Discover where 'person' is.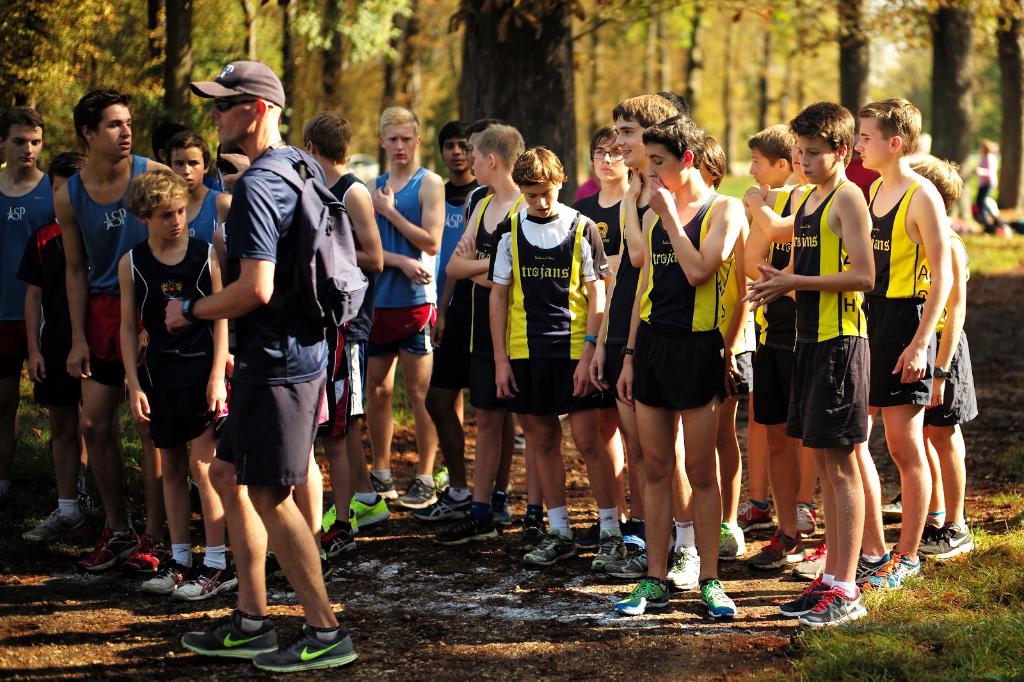
Discovered at l=57, t=113, r=189, b=558.
